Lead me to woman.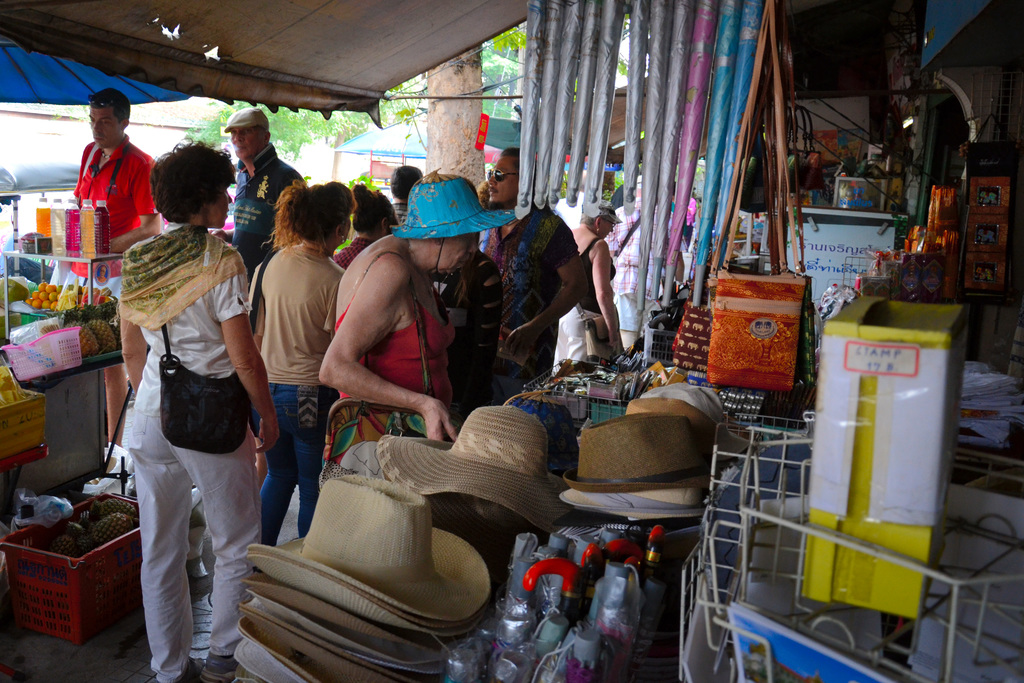
Lead to box=[307, 175, 489, 484].
